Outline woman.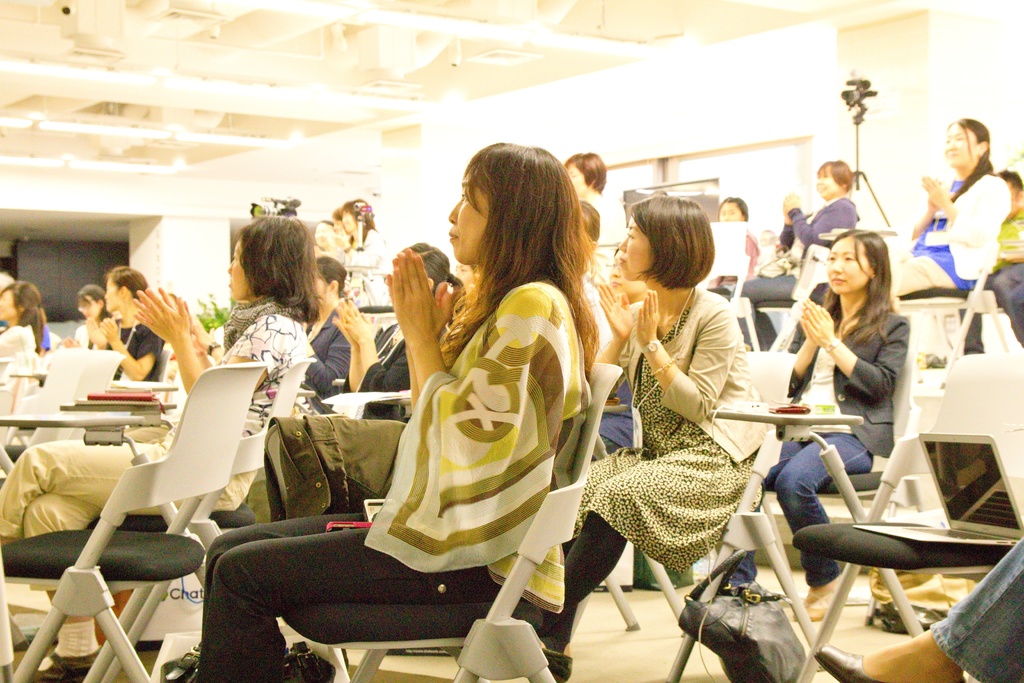
Outline: x1=340, y1=199, x2=393, y2=328.
